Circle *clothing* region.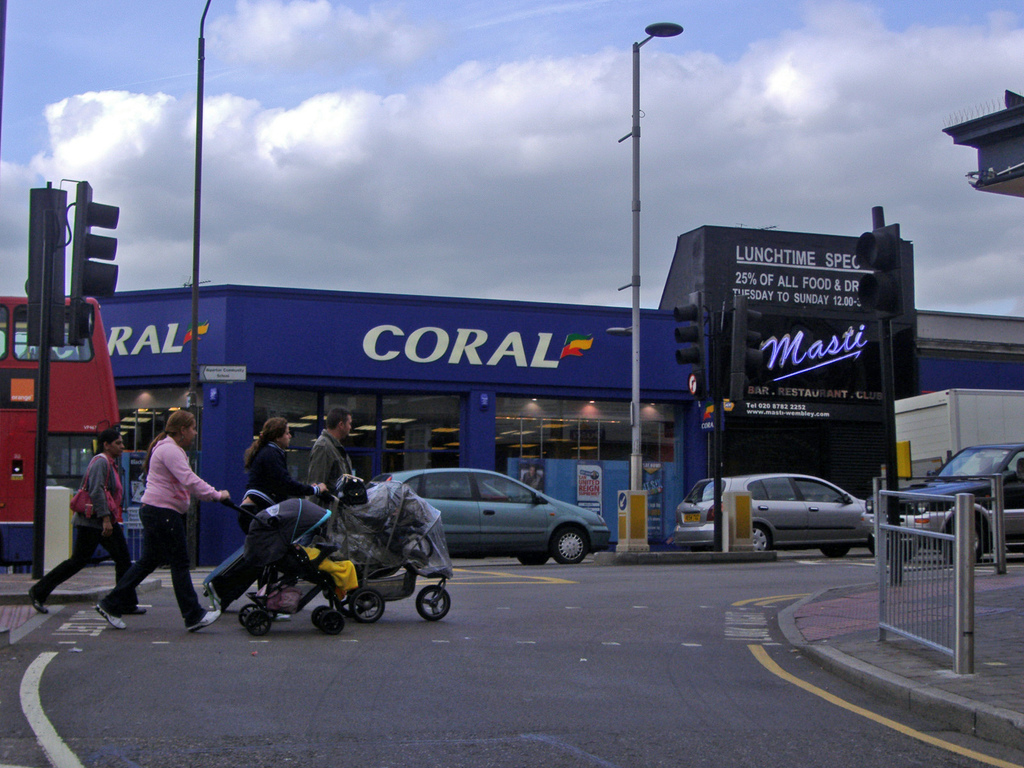
Region: [27, 456, 136, 604].
